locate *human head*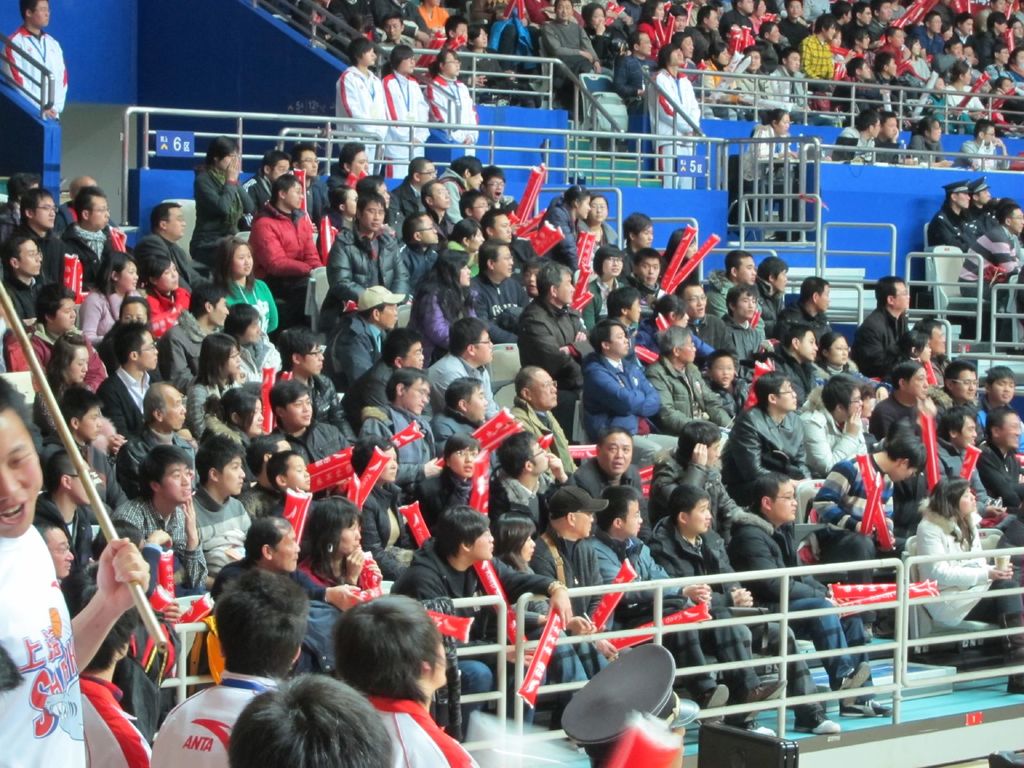
<region>756, 3, 765, 20</region>
